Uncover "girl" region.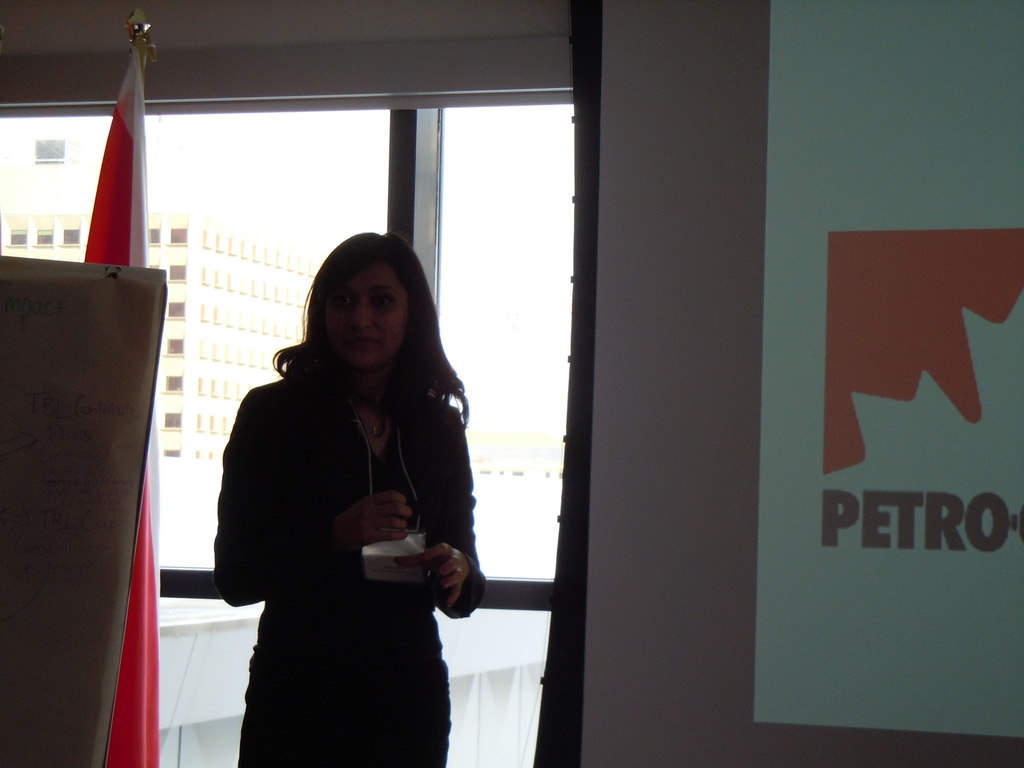
Uncovered: [214,240,486,765].
